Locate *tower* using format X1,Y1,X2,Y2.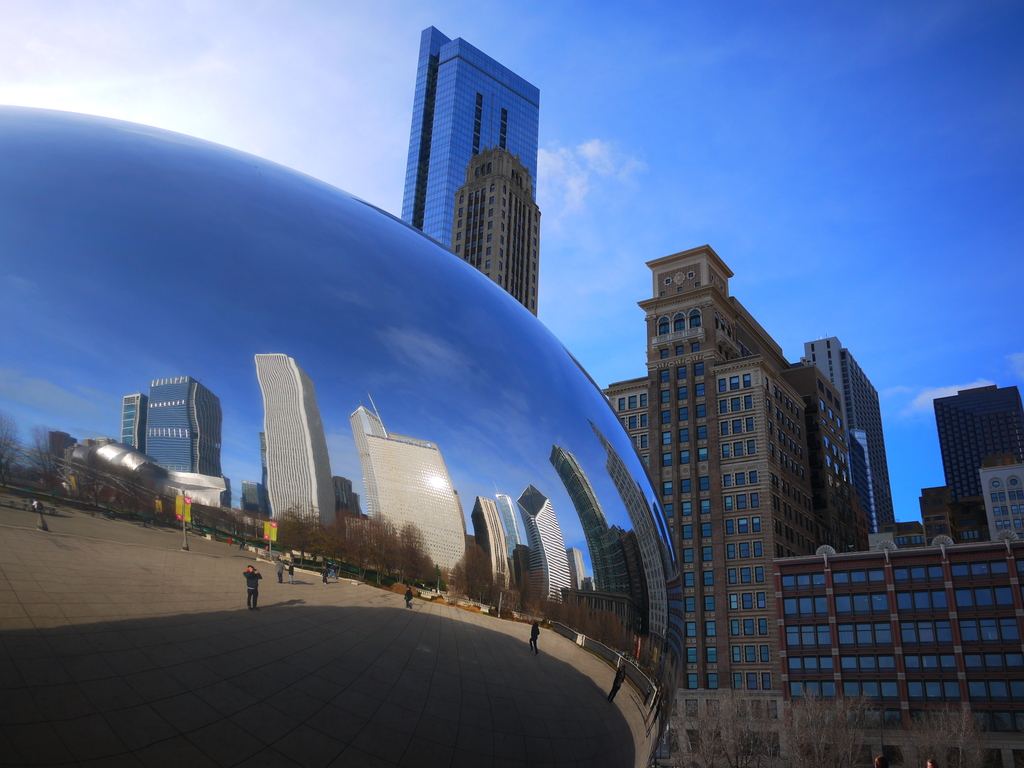
784,333,903,557.
